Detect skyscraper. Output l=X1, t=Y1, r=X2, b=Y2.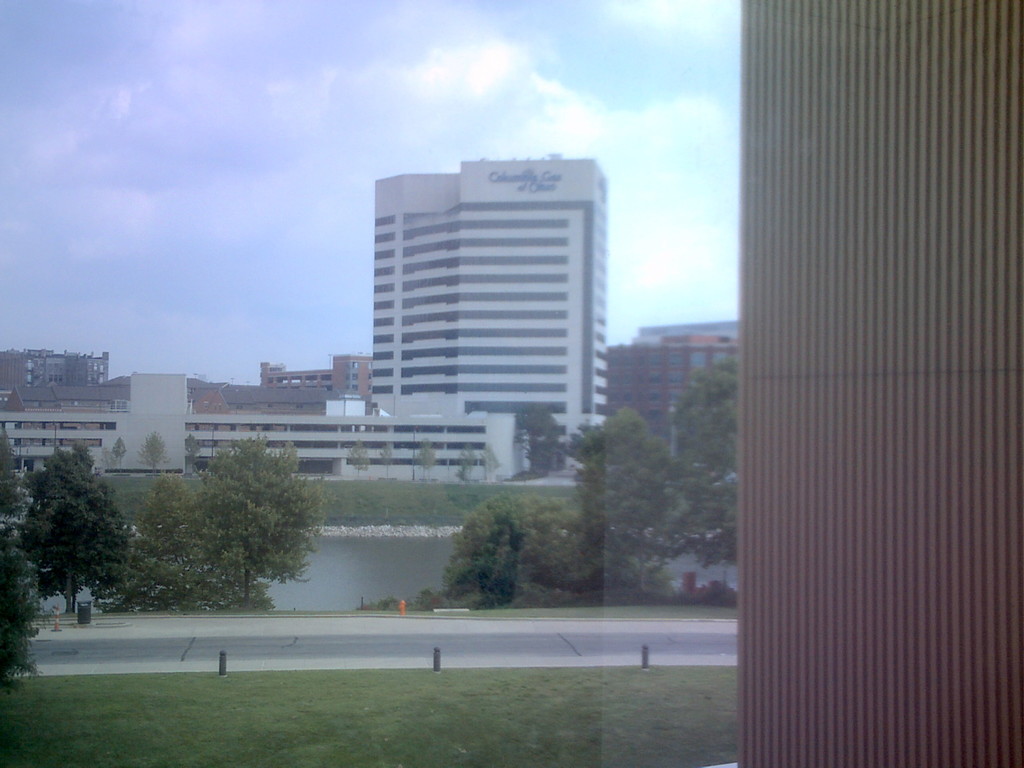
l=373, t=152, r=610, b=467.
